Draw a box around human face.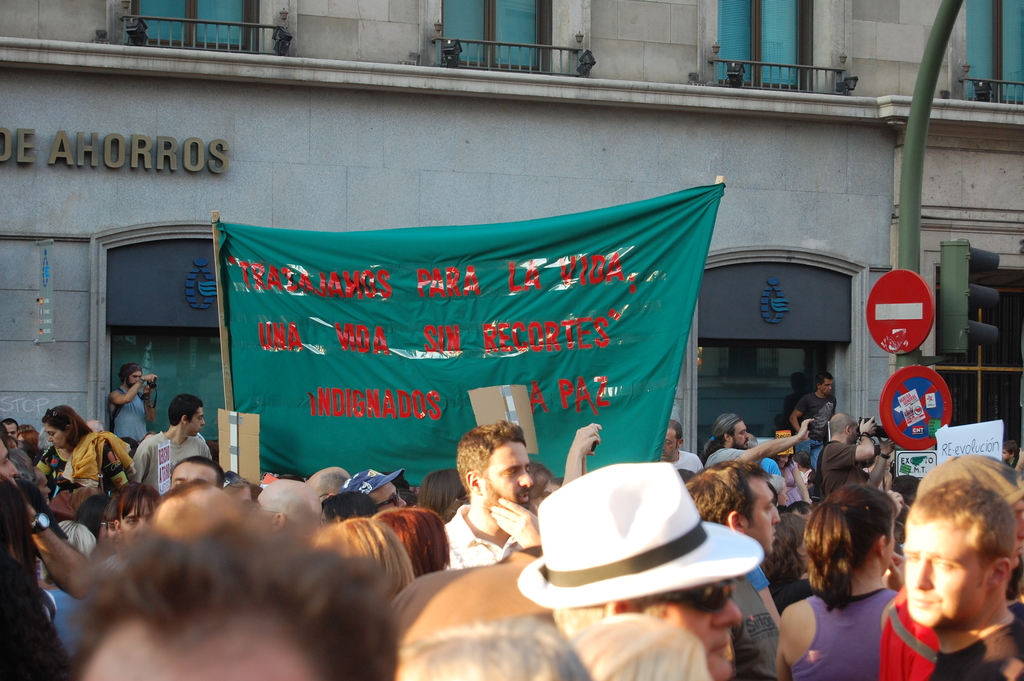
bbox=(906, 518, 989, 627).
